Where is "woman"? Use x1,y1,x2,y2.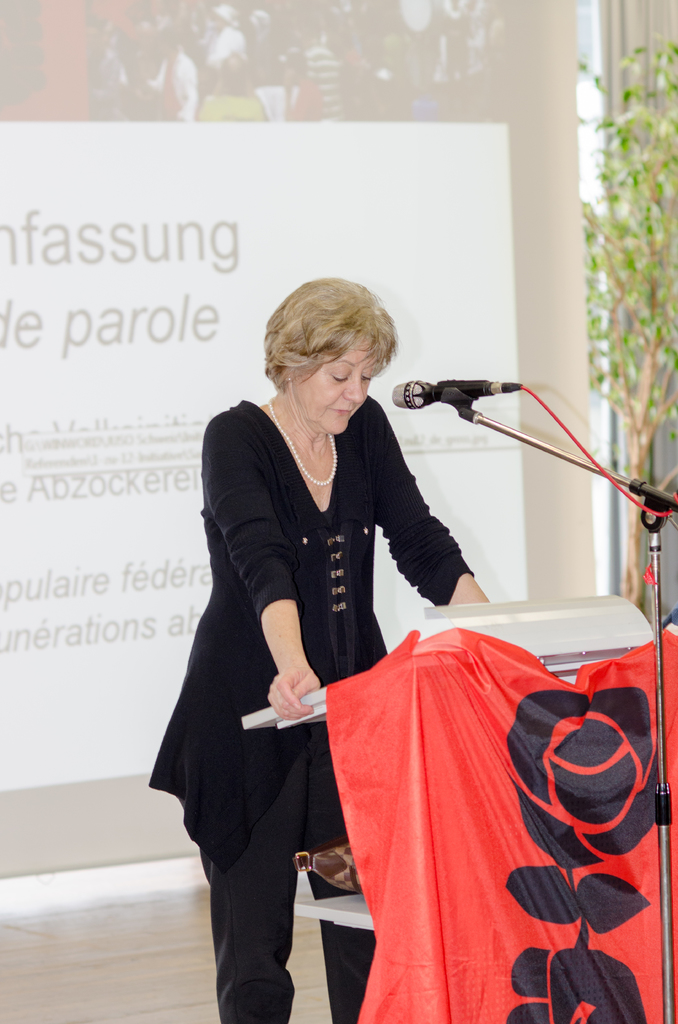
180,273,479,1012.
